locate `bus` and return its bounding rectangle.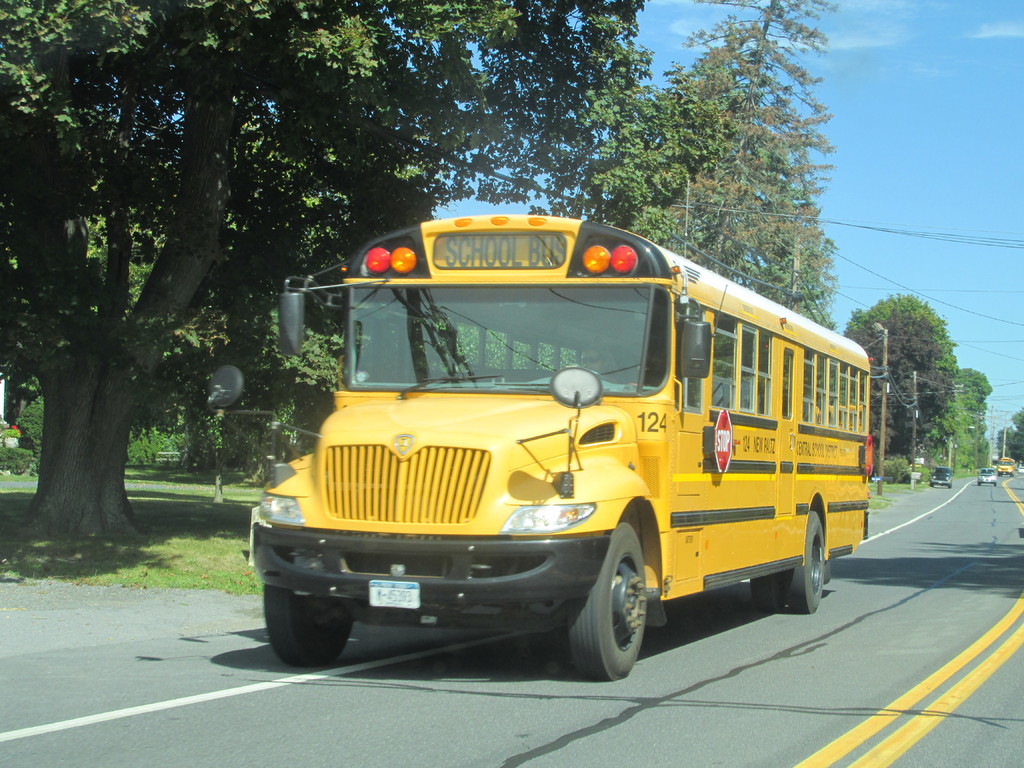
<box>241,214,877,685</box>.
